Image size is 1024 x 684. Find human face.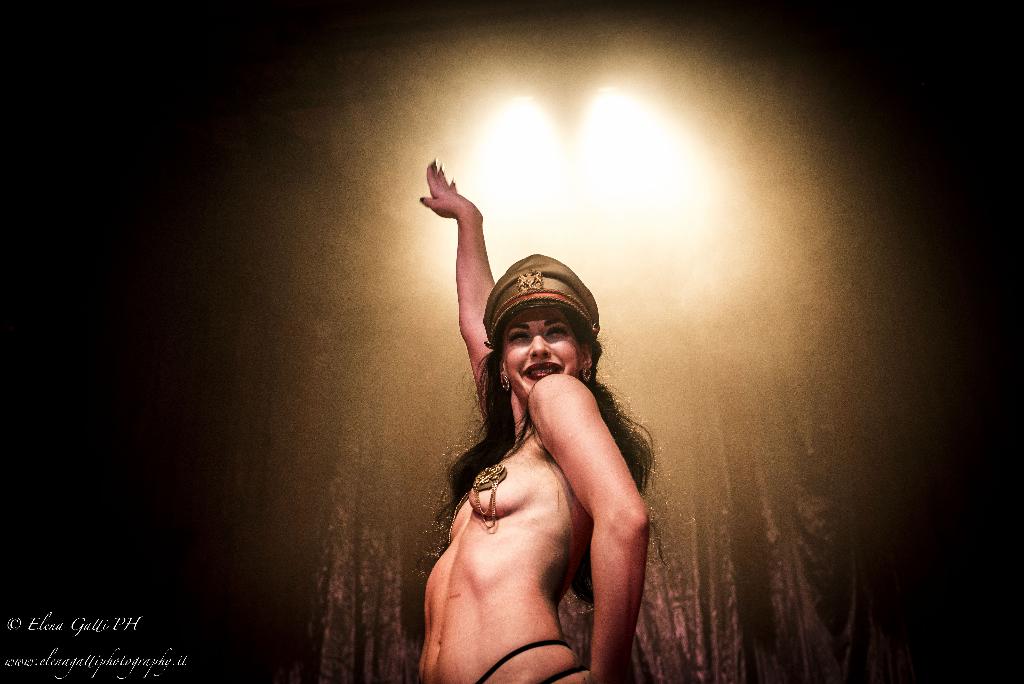
select_region(498, 308, 594, 412).
